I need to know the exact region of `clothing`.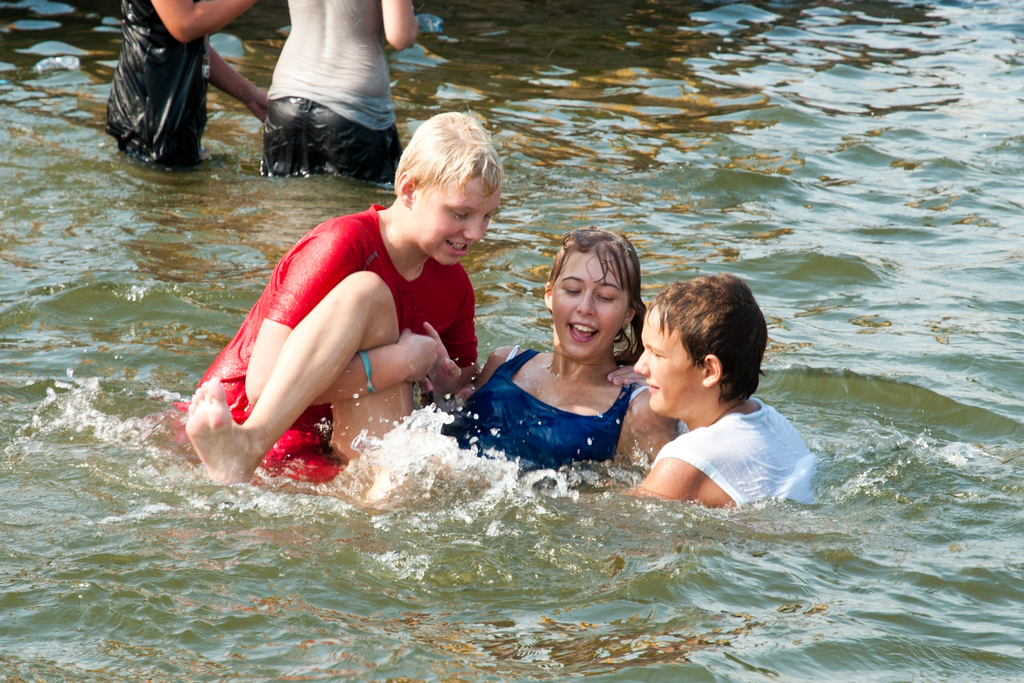
Region: select_region(177, 199, 476, 484).
